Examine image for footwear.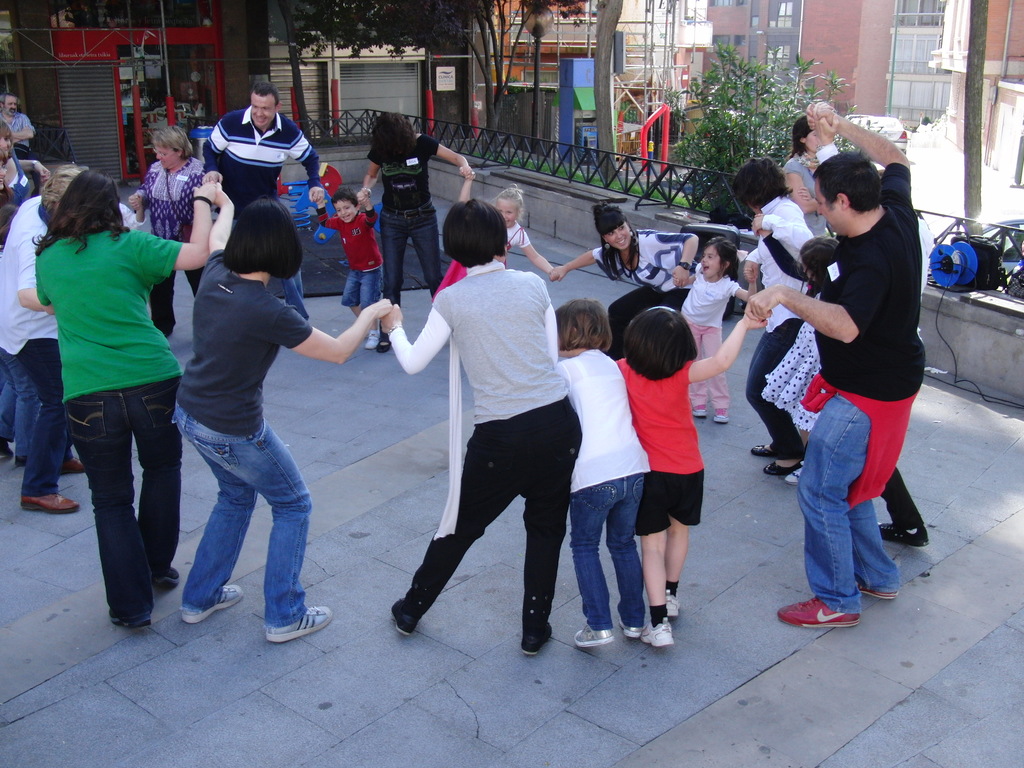
Examination result: (571,625,614,651).
